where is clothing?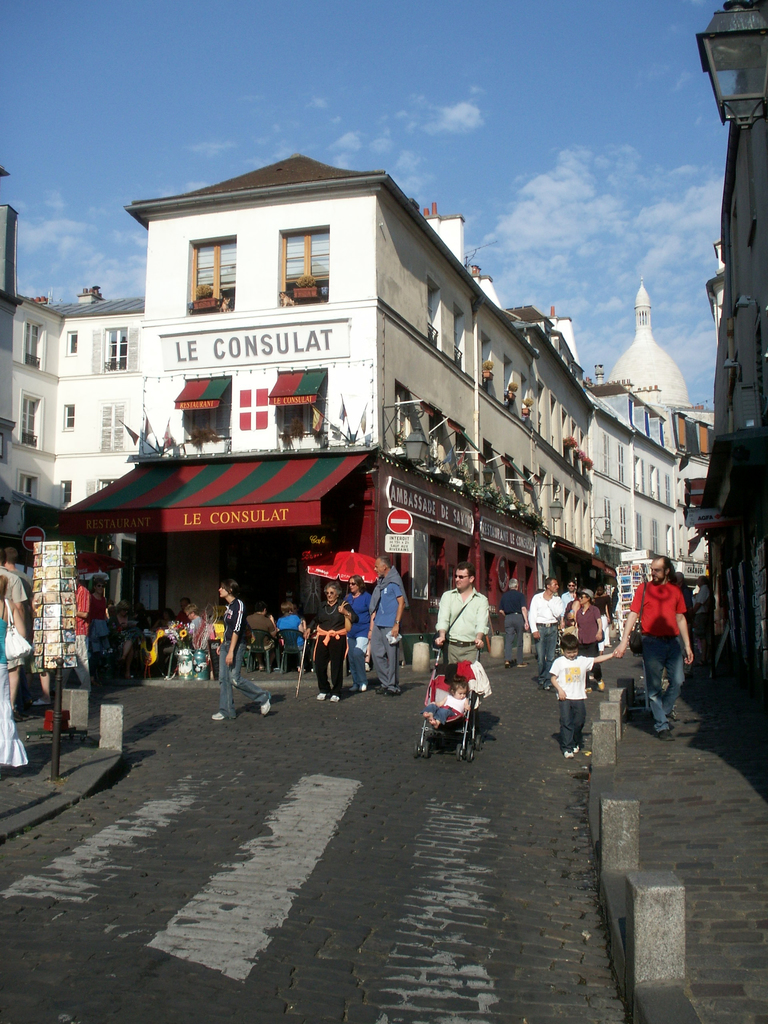
692:584:713:637.
